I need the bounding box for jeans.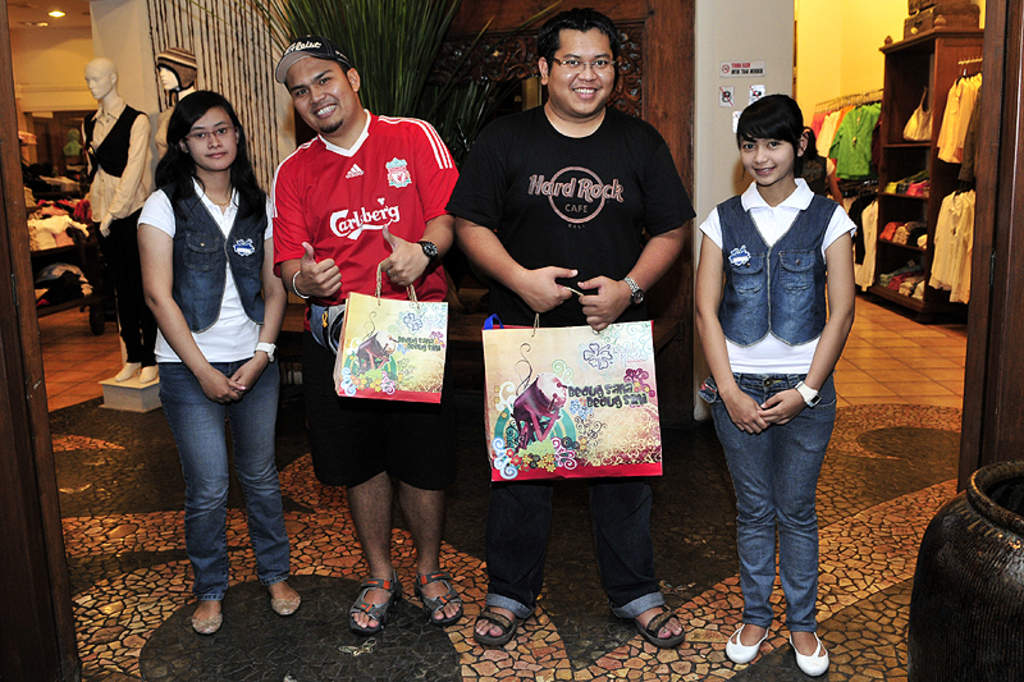
Here it is: [472, 297, 654, 622].
